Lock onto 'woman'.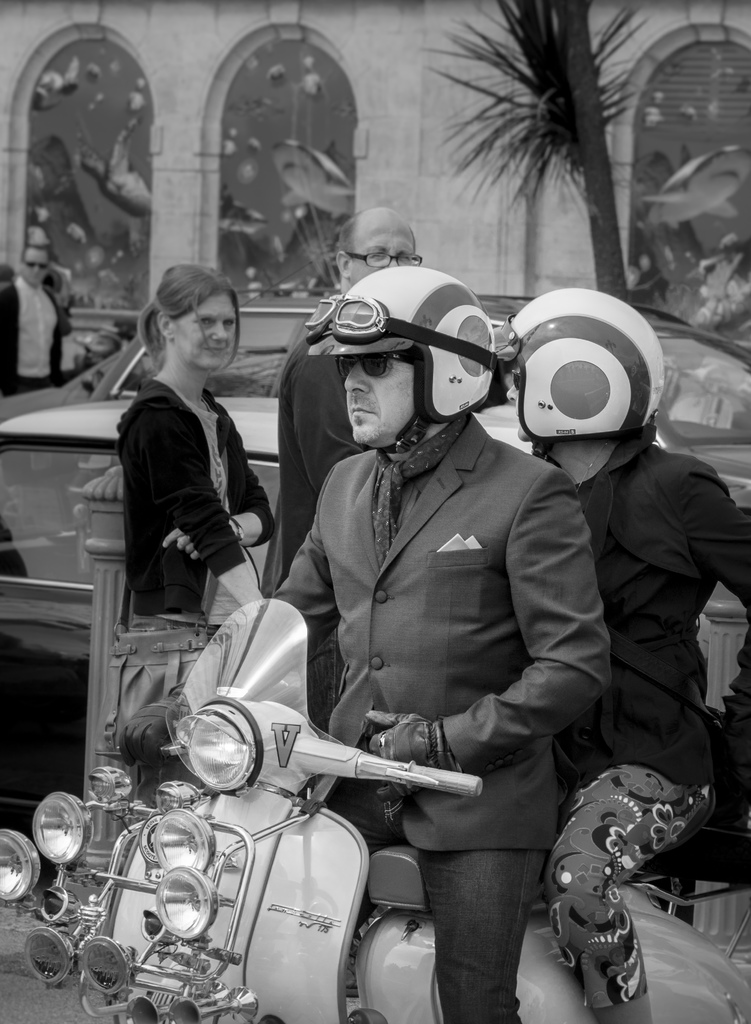
Locked: bbox(493, 285, 750, 1023).
